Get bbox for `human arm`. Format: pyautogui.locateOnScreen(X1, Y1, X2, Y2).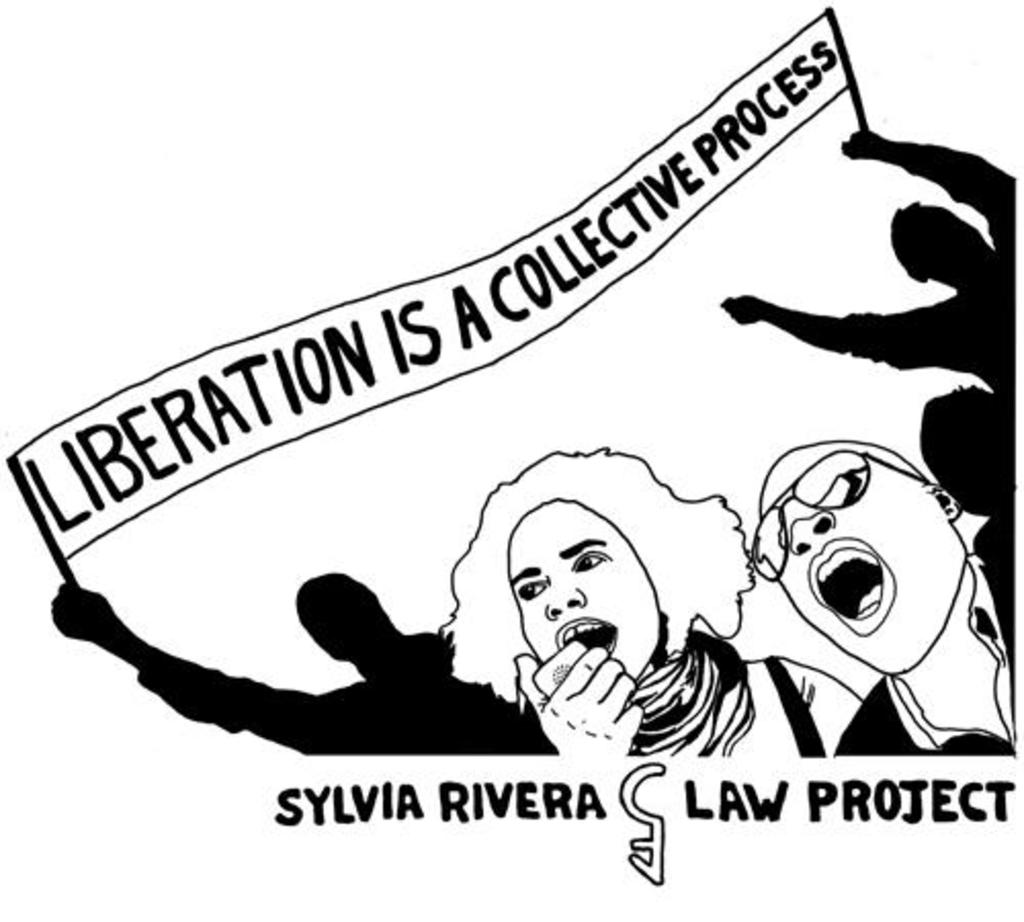
pyautogui.locateOnScreen(840, 129, 1016, 221).
